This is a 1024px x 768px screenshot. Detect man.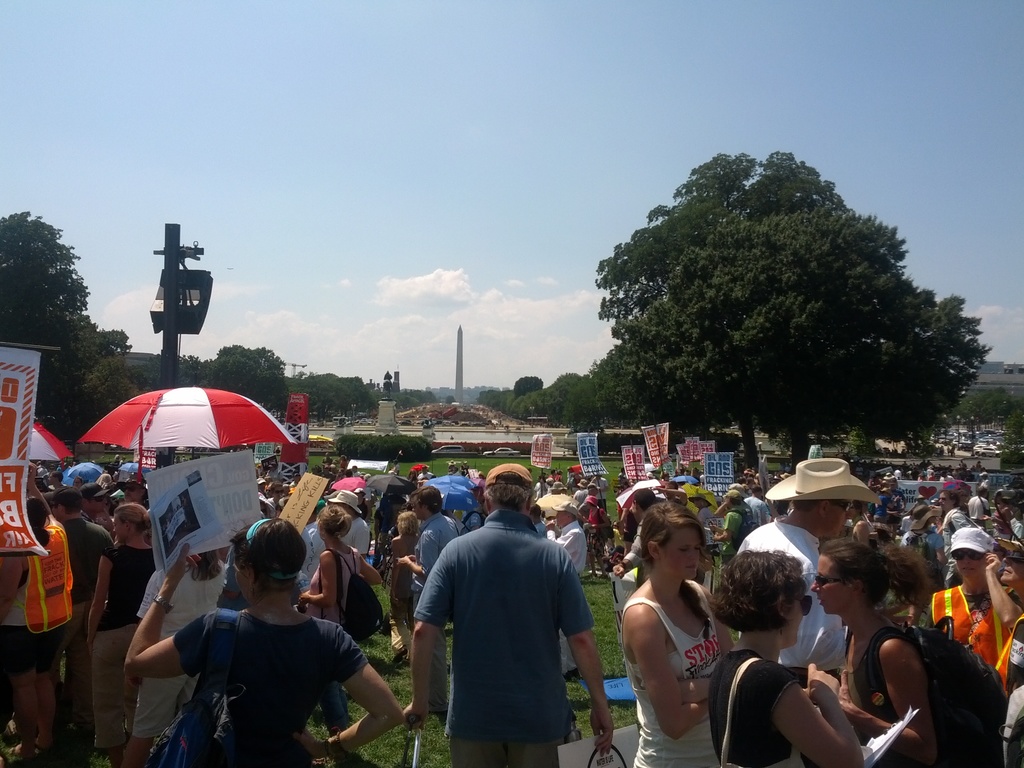
<region>653, 481, 685, 501</region>.
